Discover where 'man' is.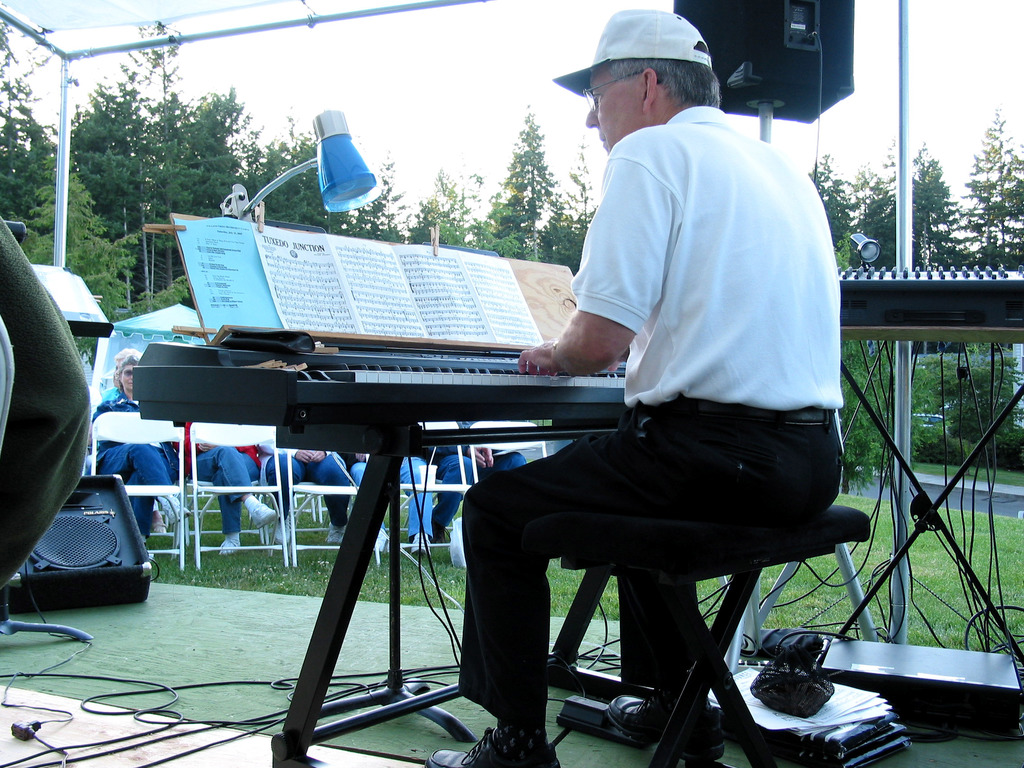
Discovered at x1=350, y1=447, x2=439, y2=559.
